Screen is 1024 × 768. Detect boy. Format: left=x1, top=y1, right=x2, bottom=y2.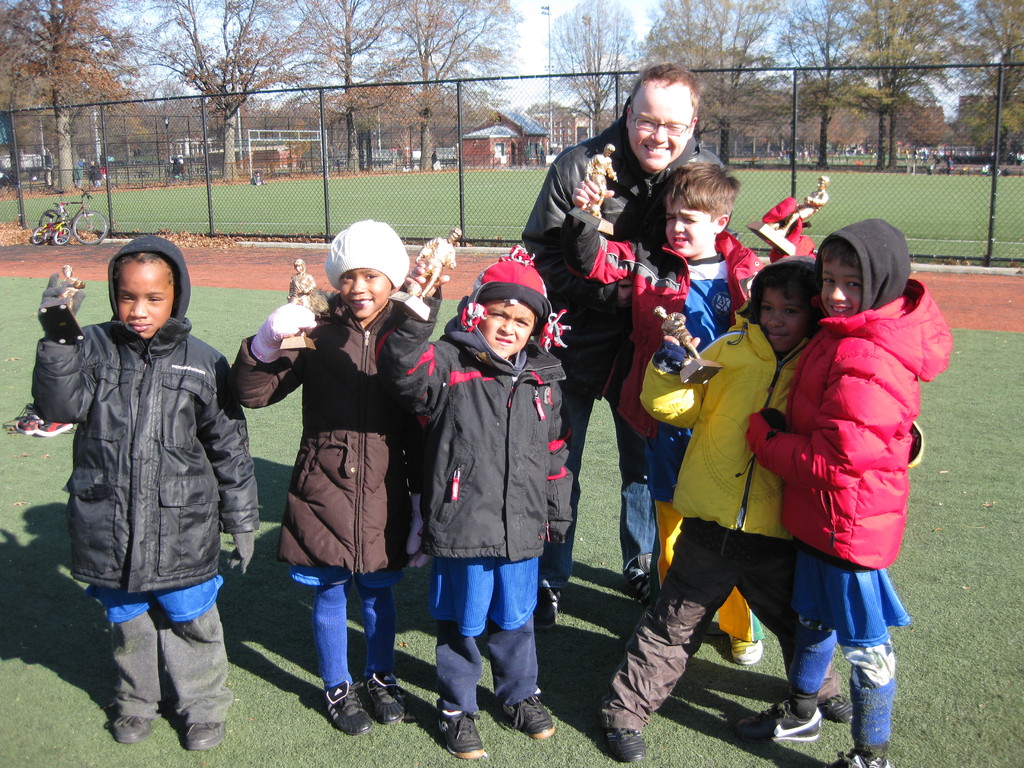
left=30, top=234, right=264, bottom=751.
